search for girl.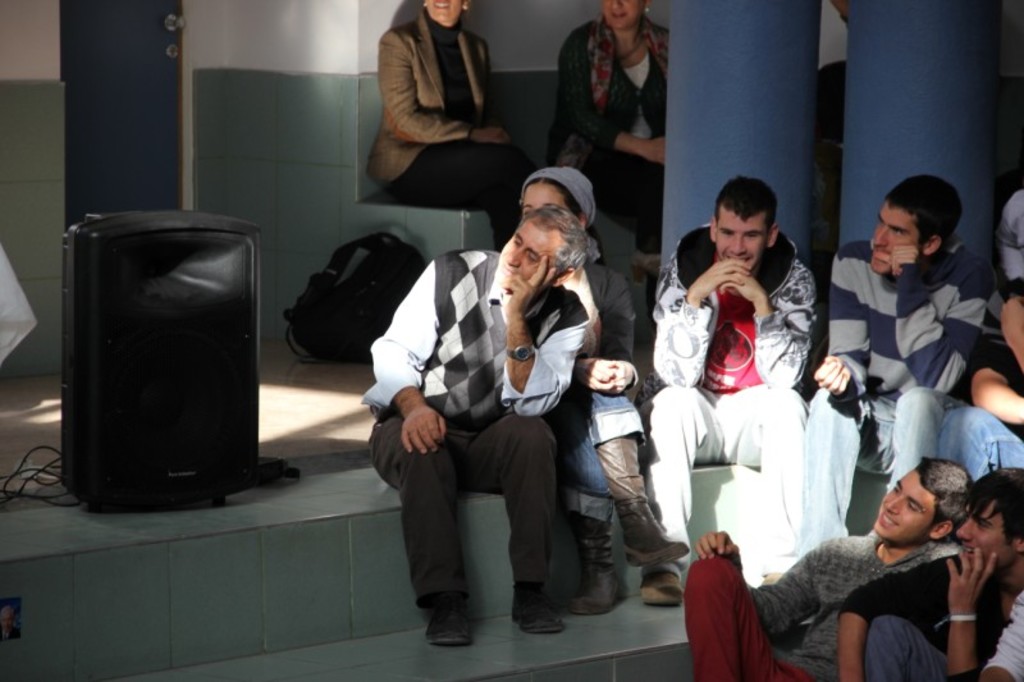
Found at [517, 164, 690, 617].
